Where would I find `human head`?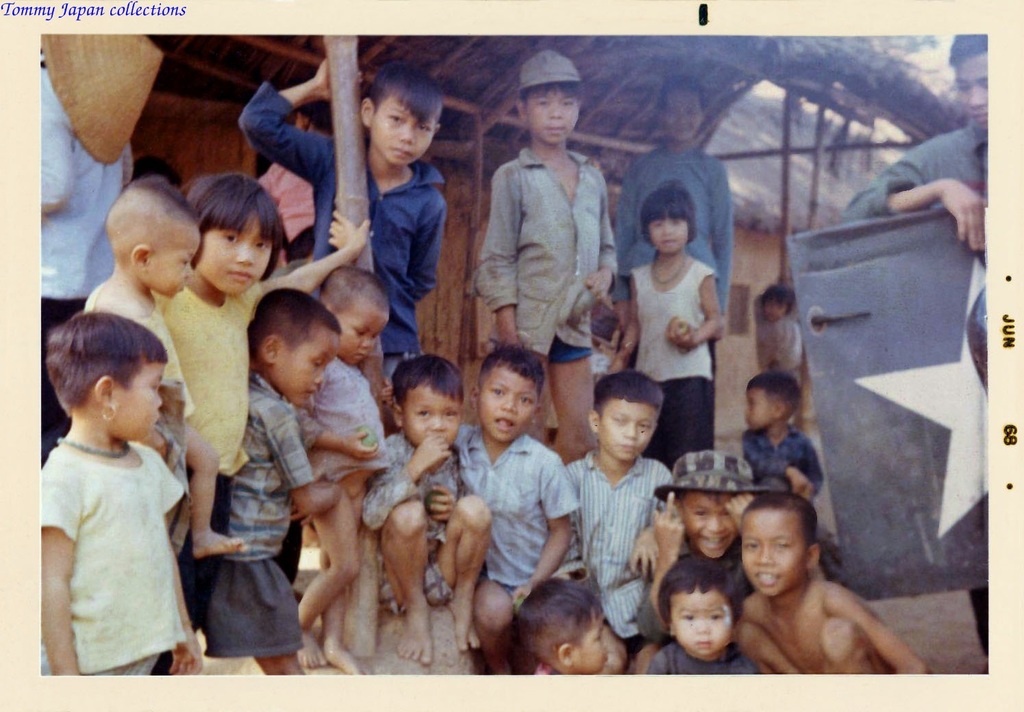
At [x1=639, y1=185, x2=695, y2=256].
